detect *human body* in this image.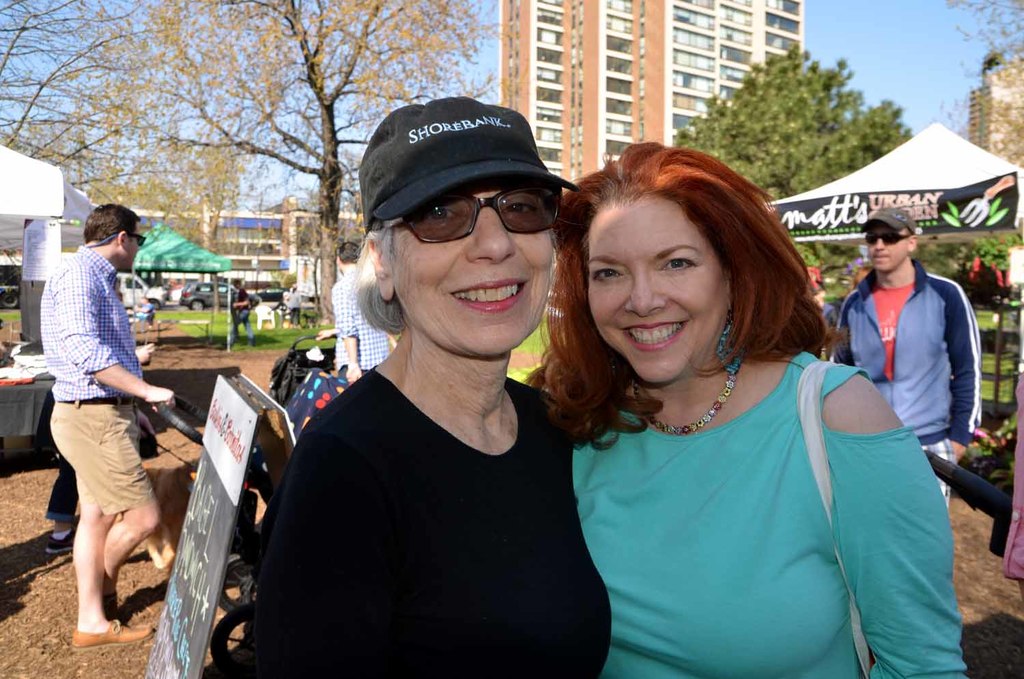
Detection: detection(511, 135, 963, 678).
